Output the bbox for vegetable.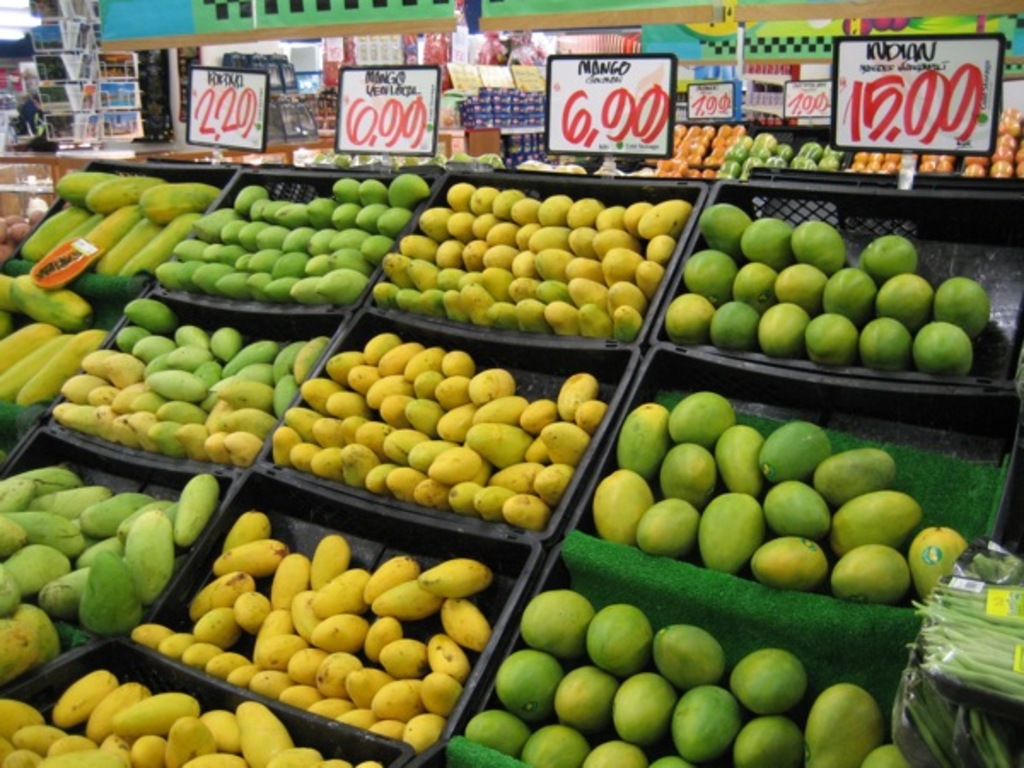
bbox(0, 273, 19, 314).
